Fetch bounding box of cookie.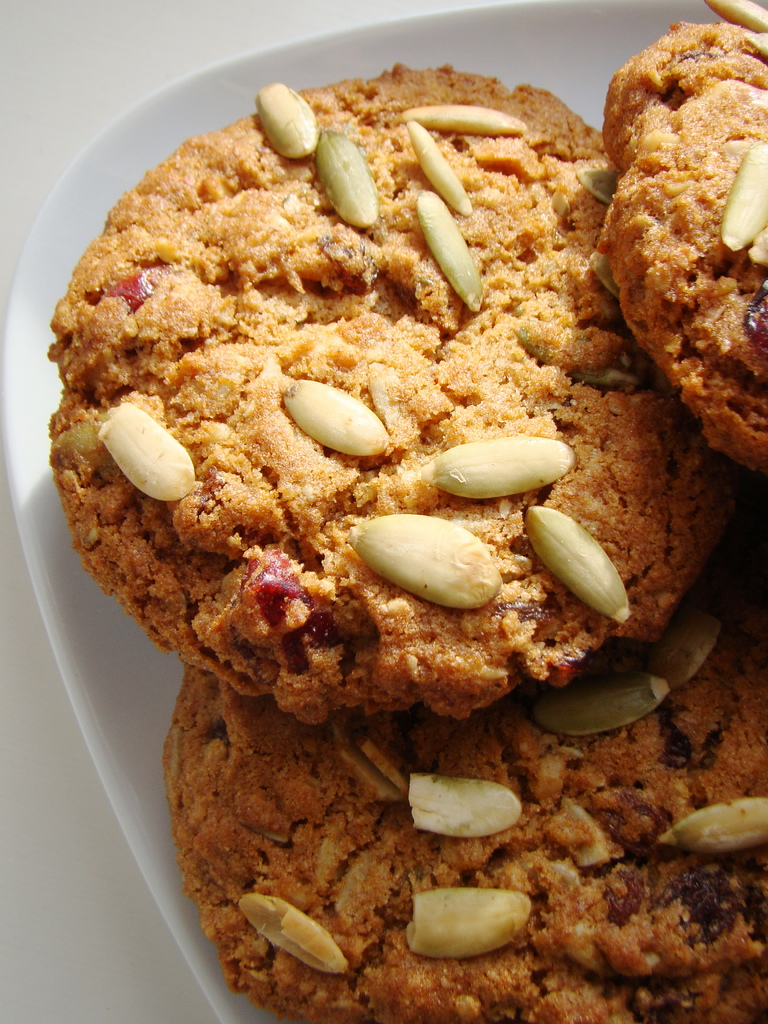
Bbox: BBox(605, 0, 767, 470).
